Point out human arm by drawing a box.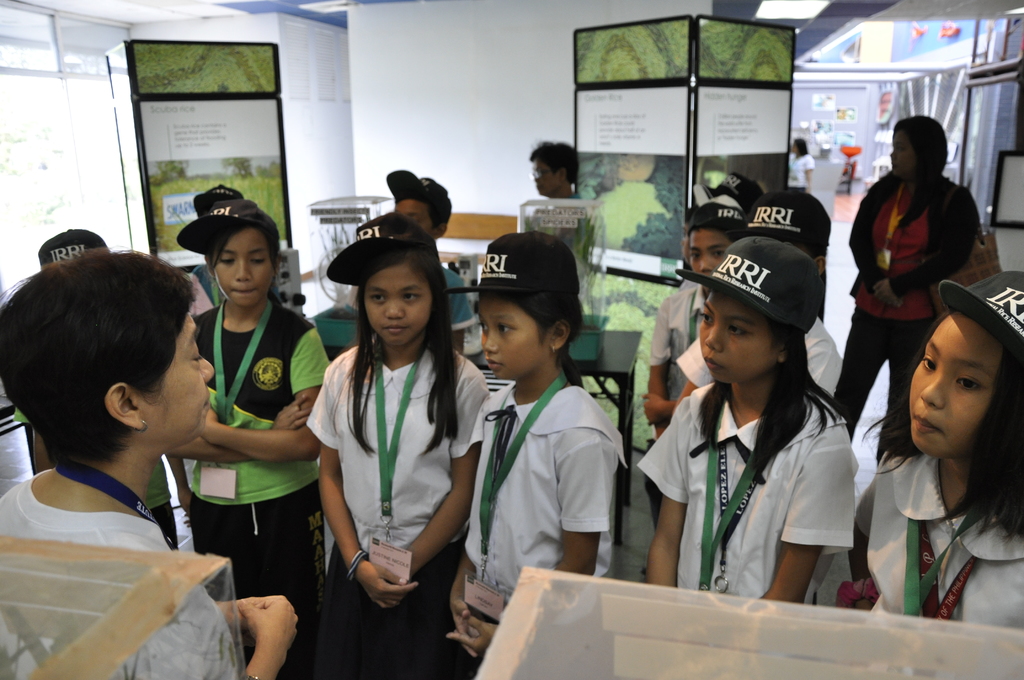
[880,181,986,296].
